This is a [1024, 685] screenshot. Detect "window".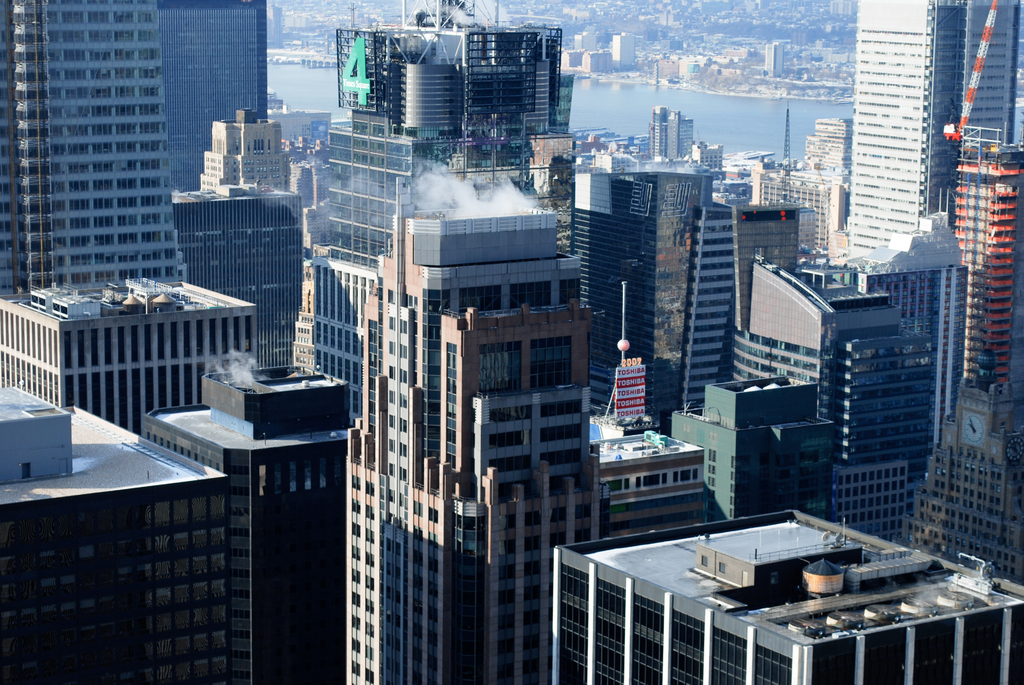
524, 533, 540, 549.
